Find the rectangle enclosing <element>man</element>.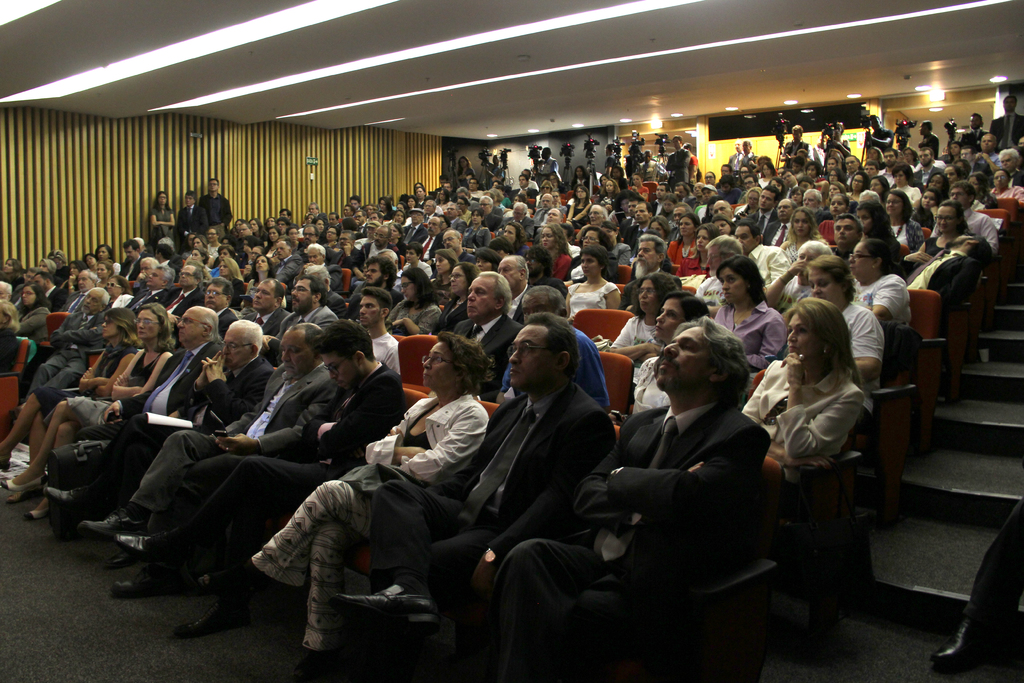
792/160/806/181.
